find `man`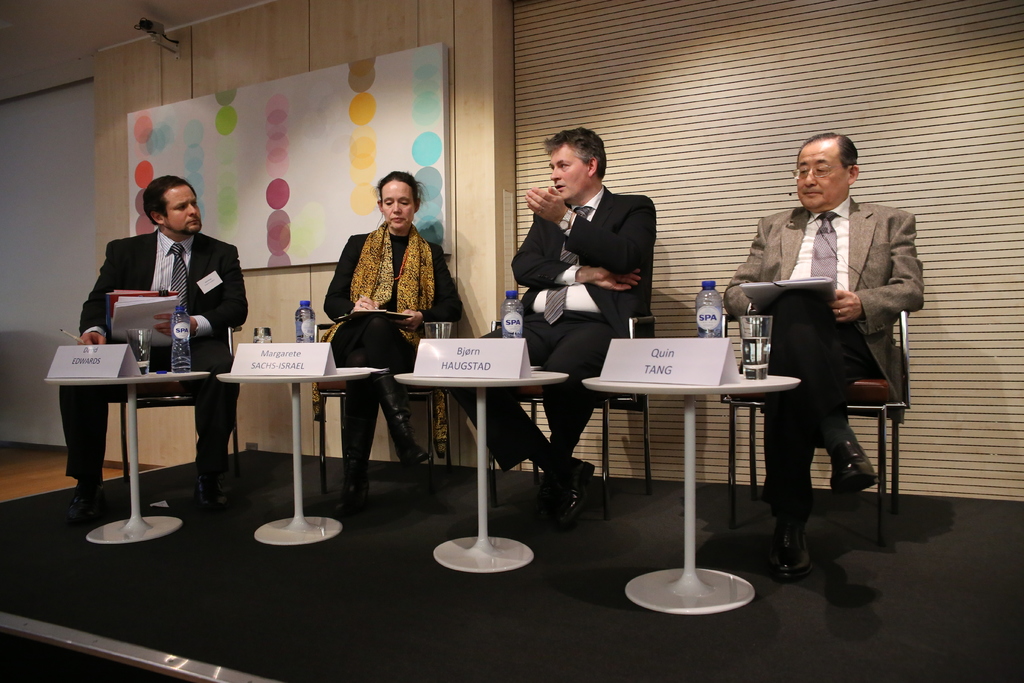
[left=721, top=131, right=916, bottom=568]
